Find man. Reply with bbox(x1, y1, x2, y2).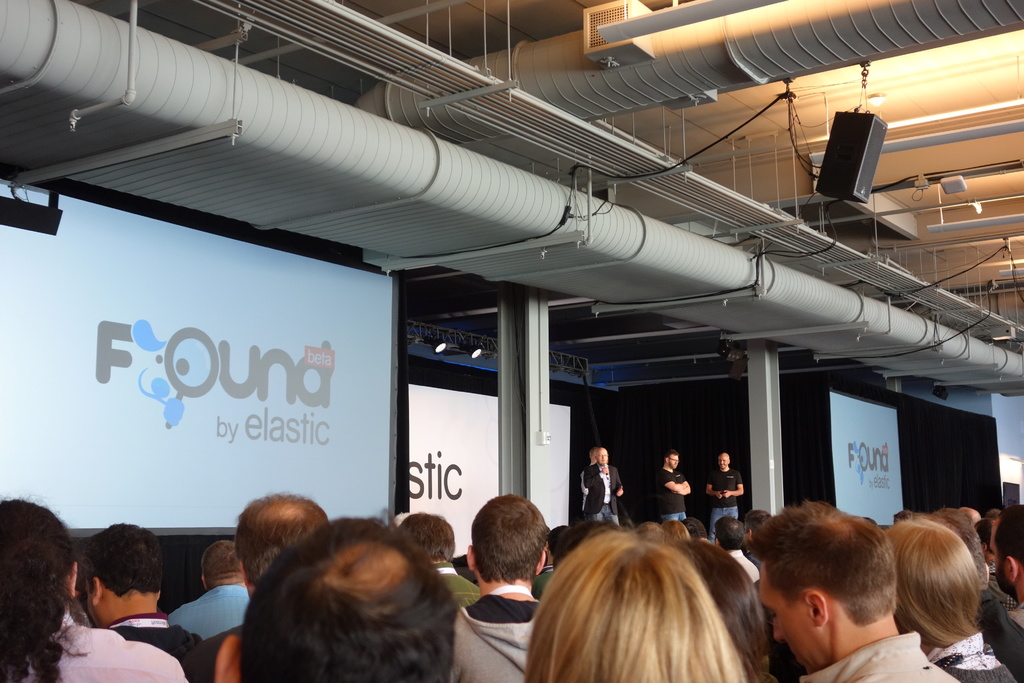
bbox(655, 447, 697, 532).
